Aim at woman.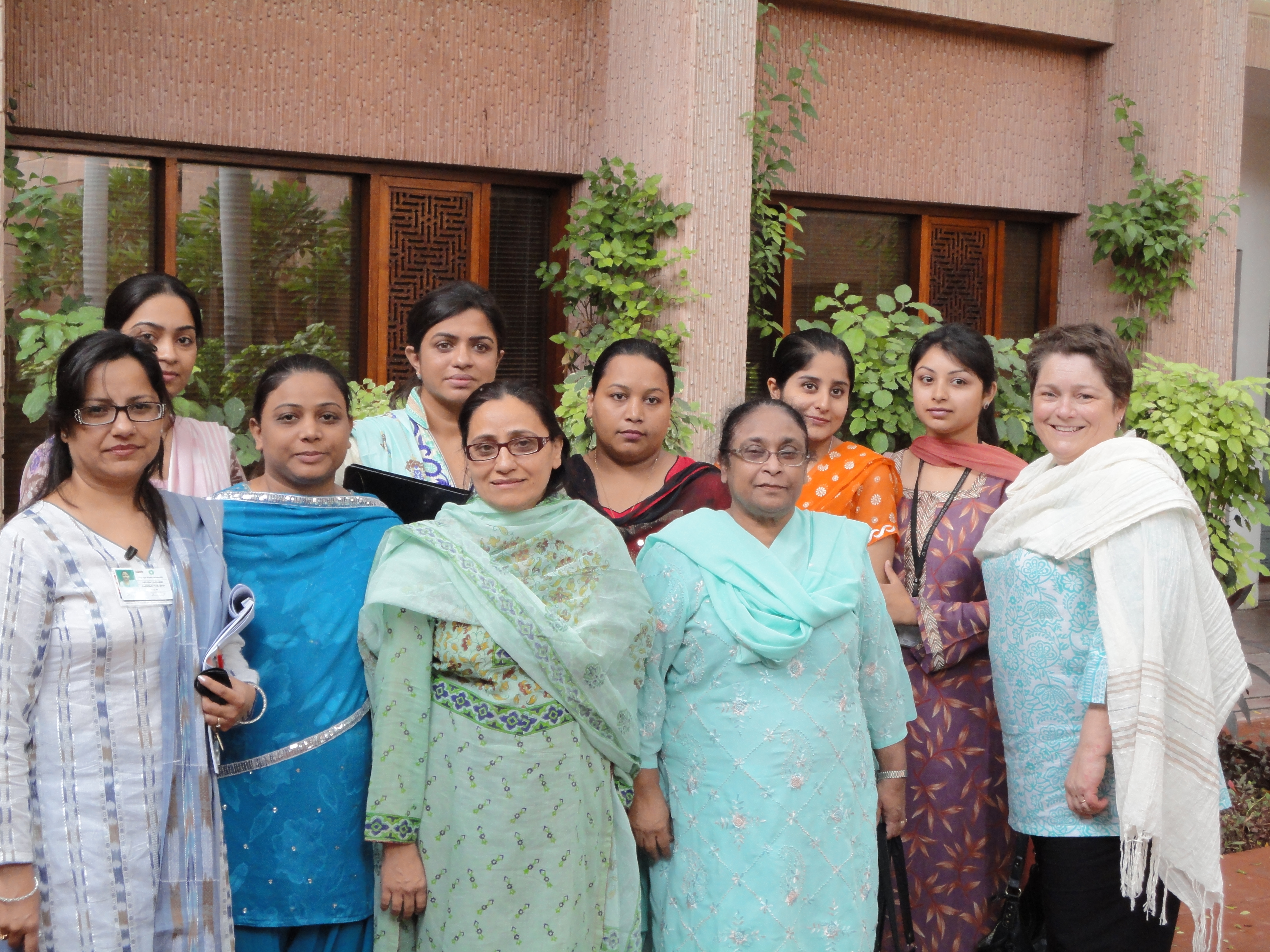
Aimed at 103:81:151:153.
